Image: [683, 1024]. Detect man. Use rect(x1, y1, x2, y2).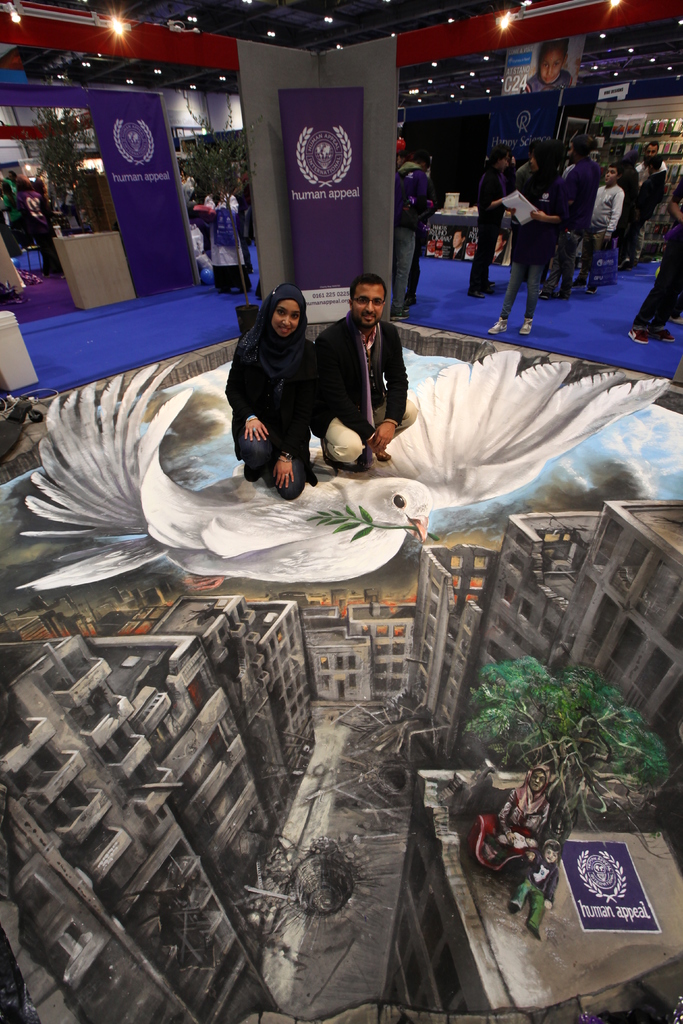
rect(614, 155, 669, 267).
